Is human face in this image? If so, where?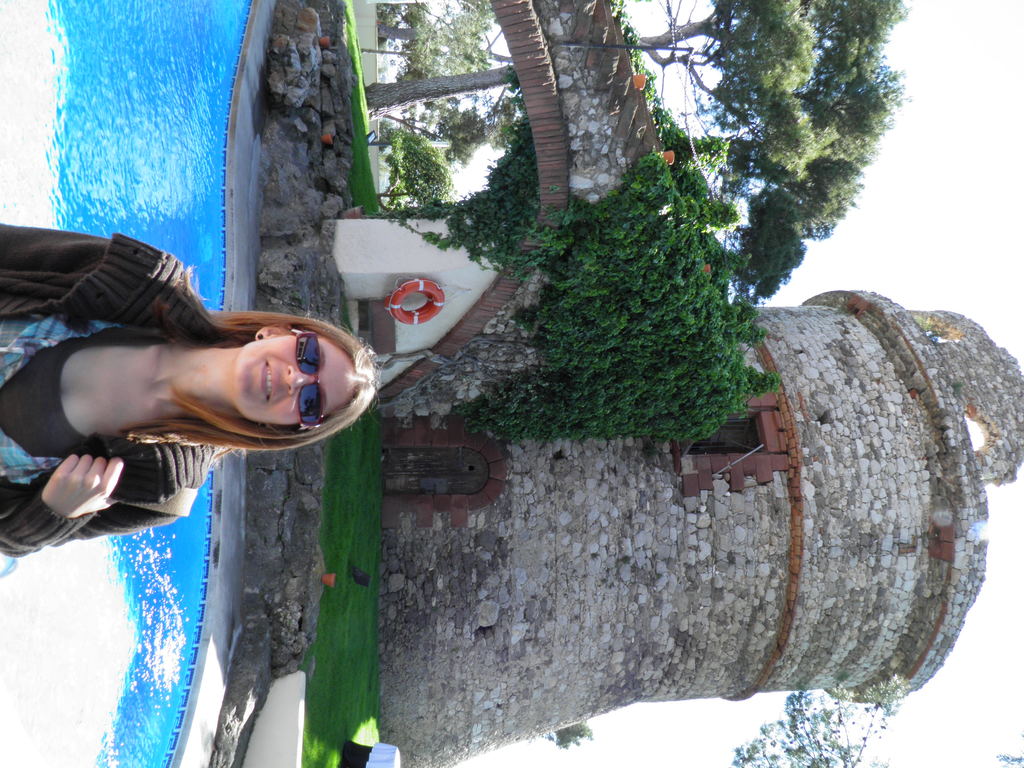
Yes, at [243,342,350,424].
